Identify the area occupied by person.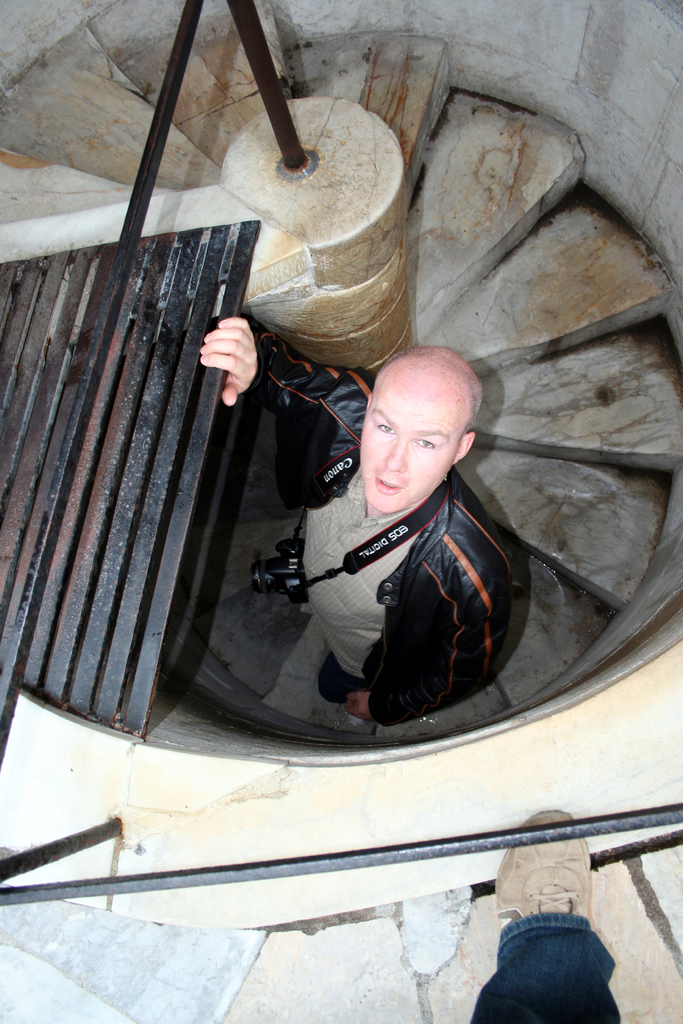
Area: box(470, 803, 620, 1023).
